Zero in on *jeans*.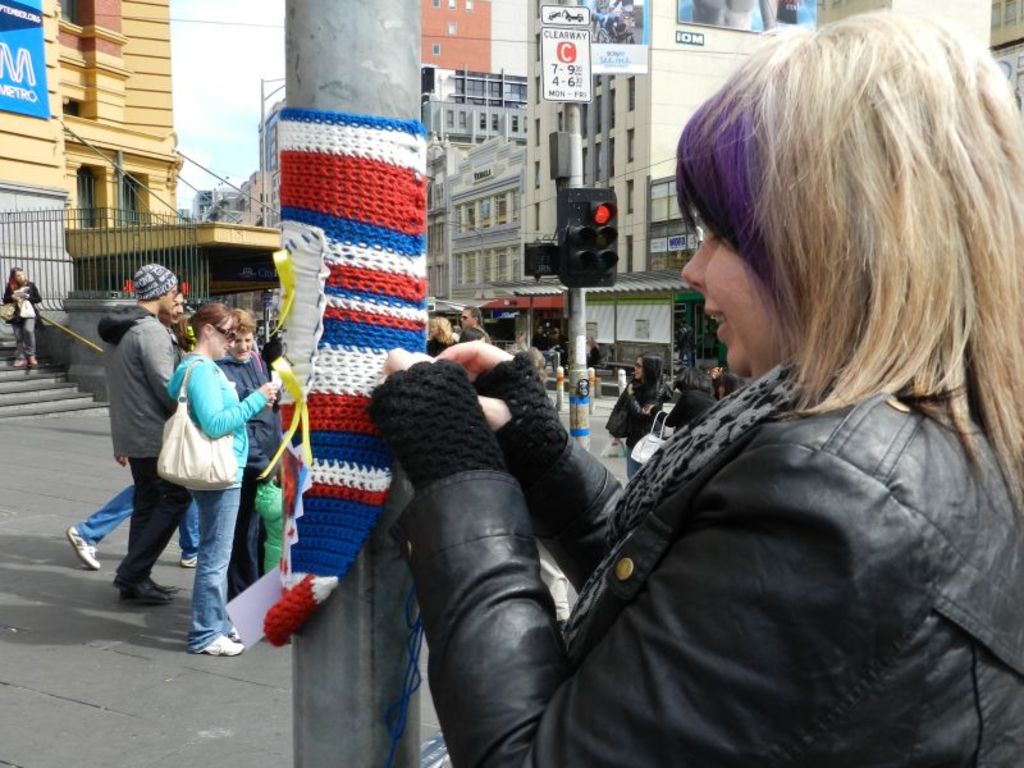
Zeroed in: 169:483:233:662.
